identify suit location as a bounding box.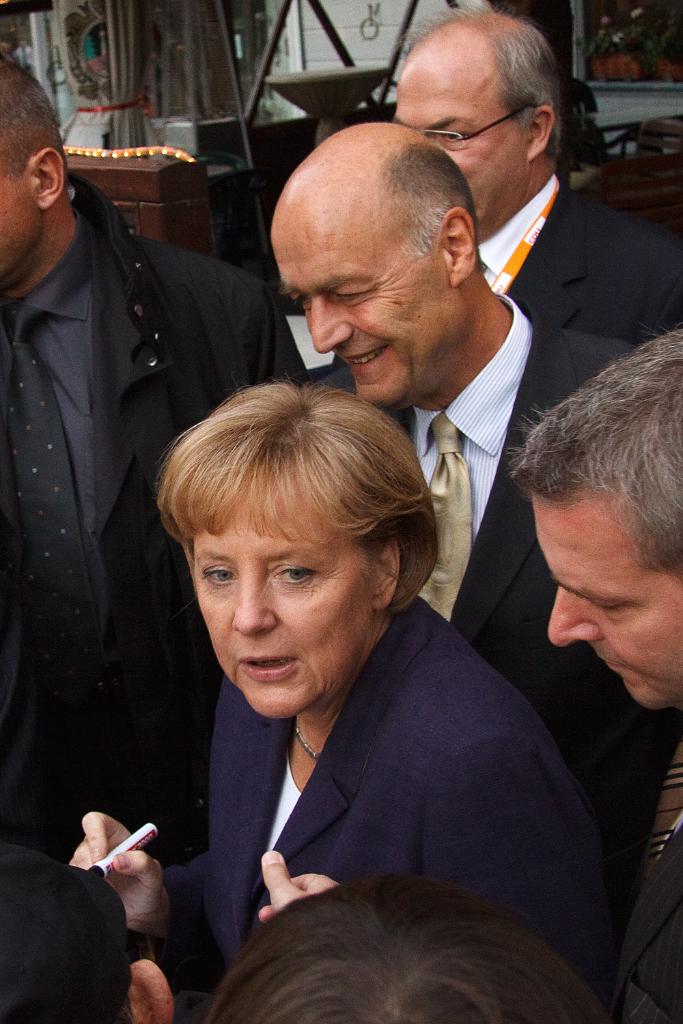
4/145/217/904.
